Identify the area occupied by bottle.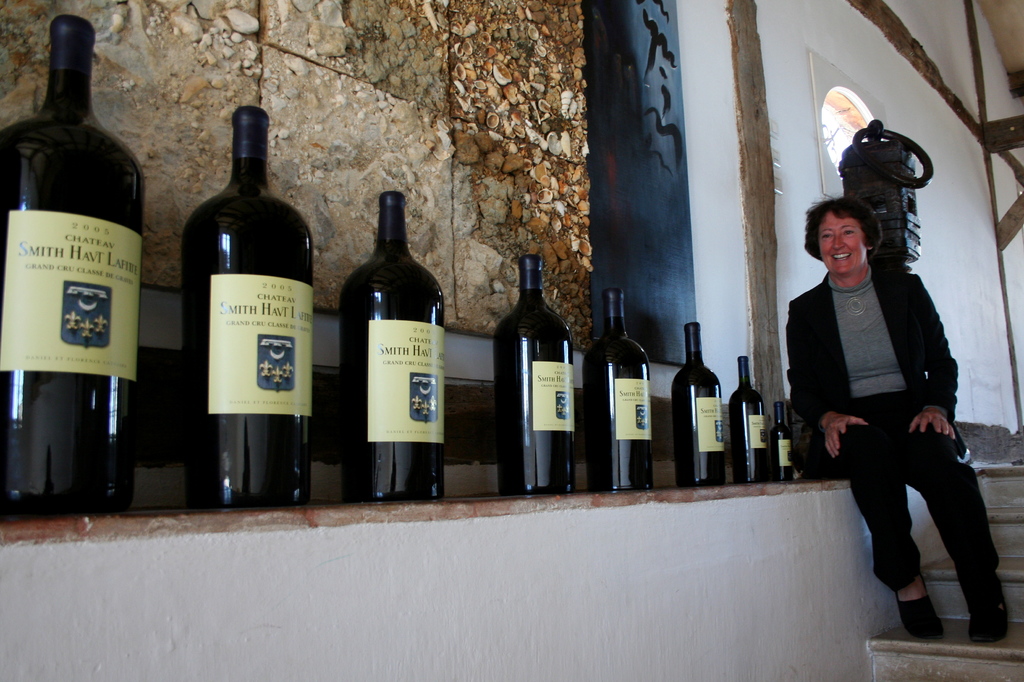
Area: (left=0, top=18, right=142, bottom=520).
